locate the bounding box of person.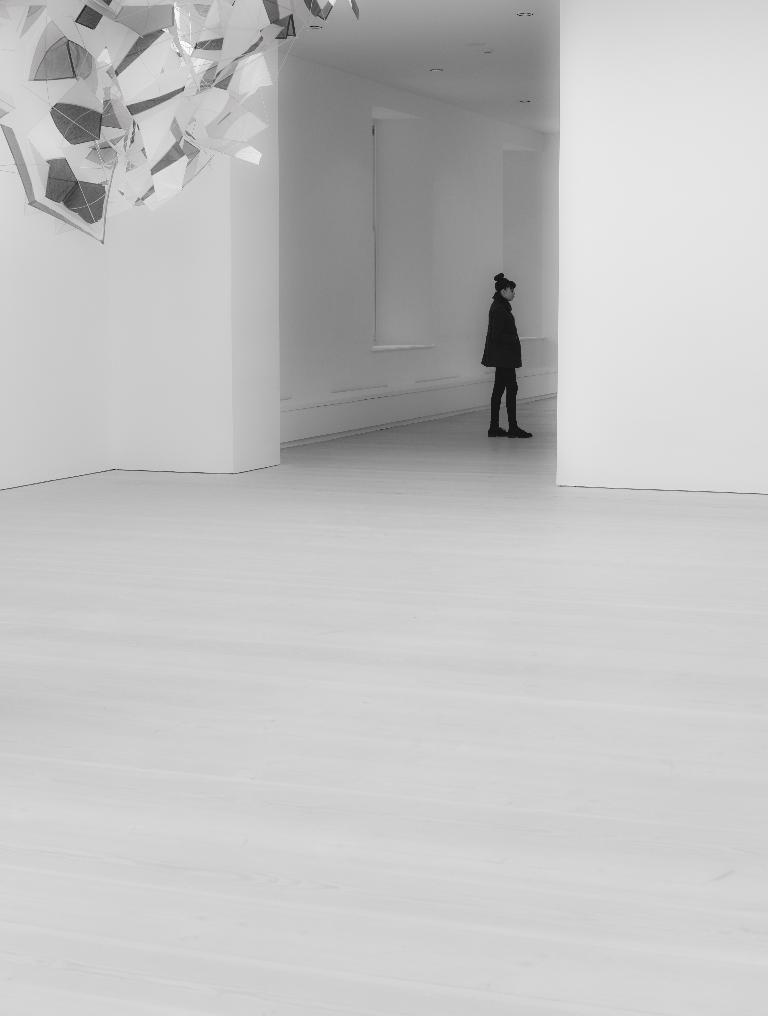
Bounding box: BBox(478, 247, 542, 432).
